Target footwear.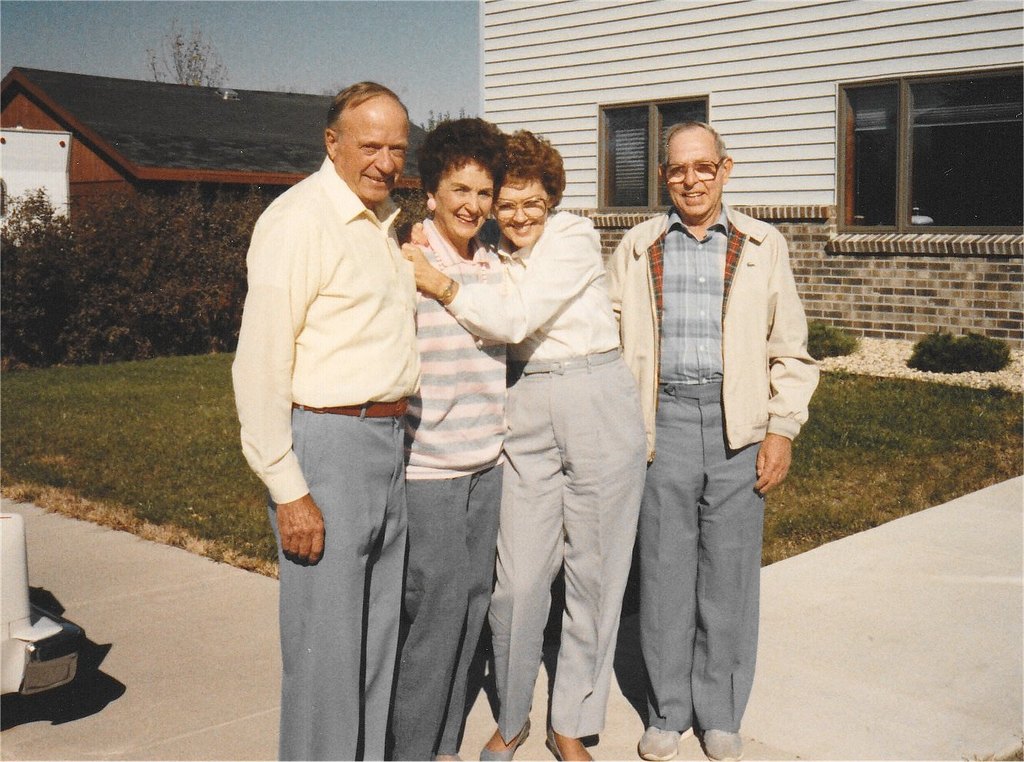
Target region: [479, 720, 533, 759].
